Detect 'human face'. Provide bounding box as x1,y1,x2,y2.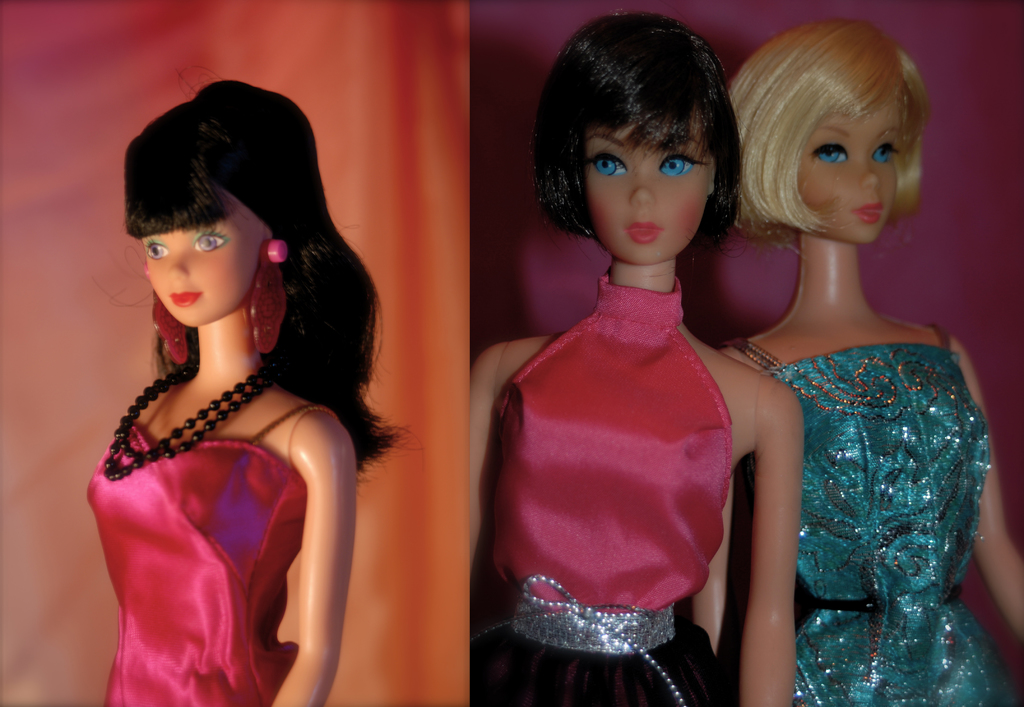
582,109,710,264.
